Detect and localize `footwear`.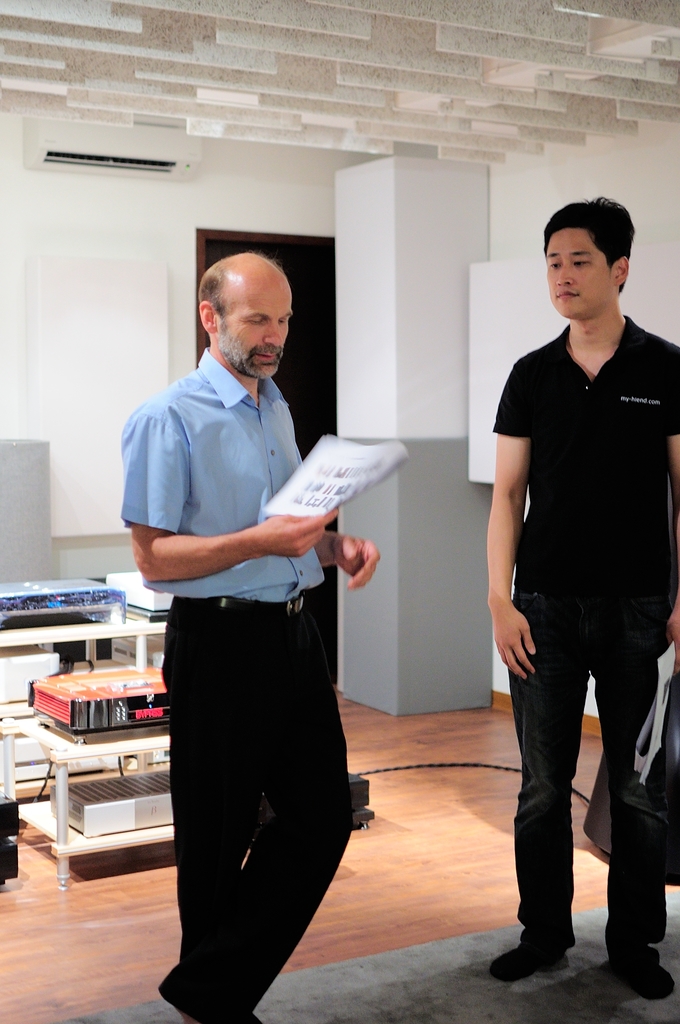
Localized at (601, 941, 676, 998).
